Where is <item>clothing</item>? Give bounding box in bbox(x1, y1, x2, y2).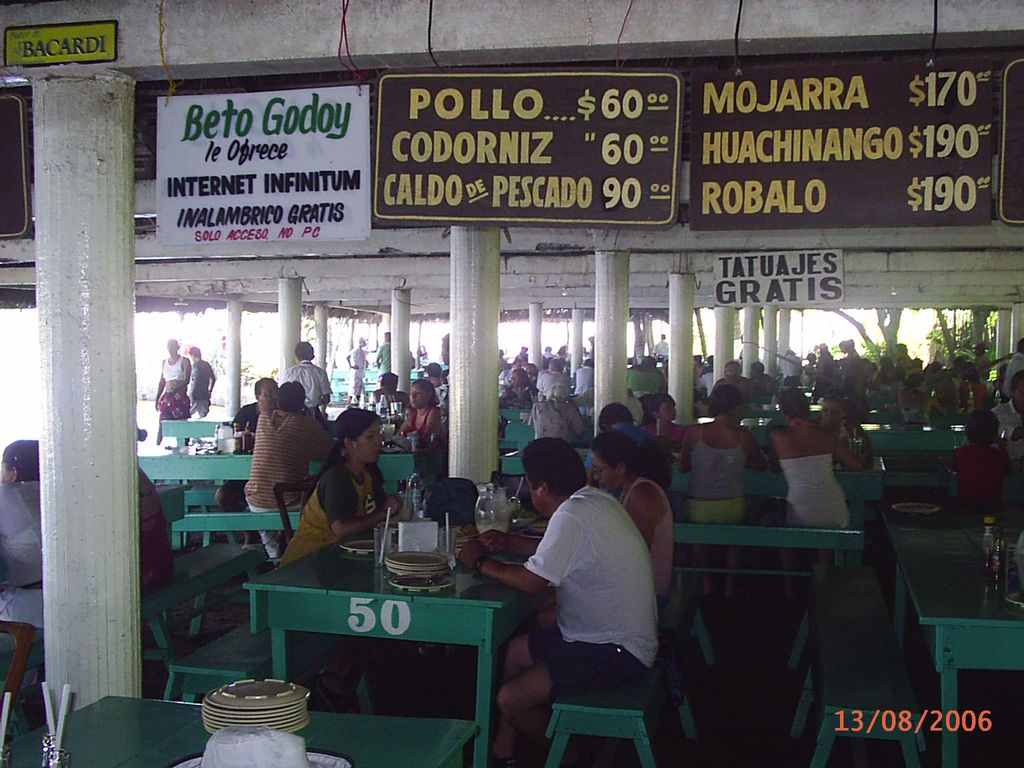
bbox(350, 342, 370, 396).
